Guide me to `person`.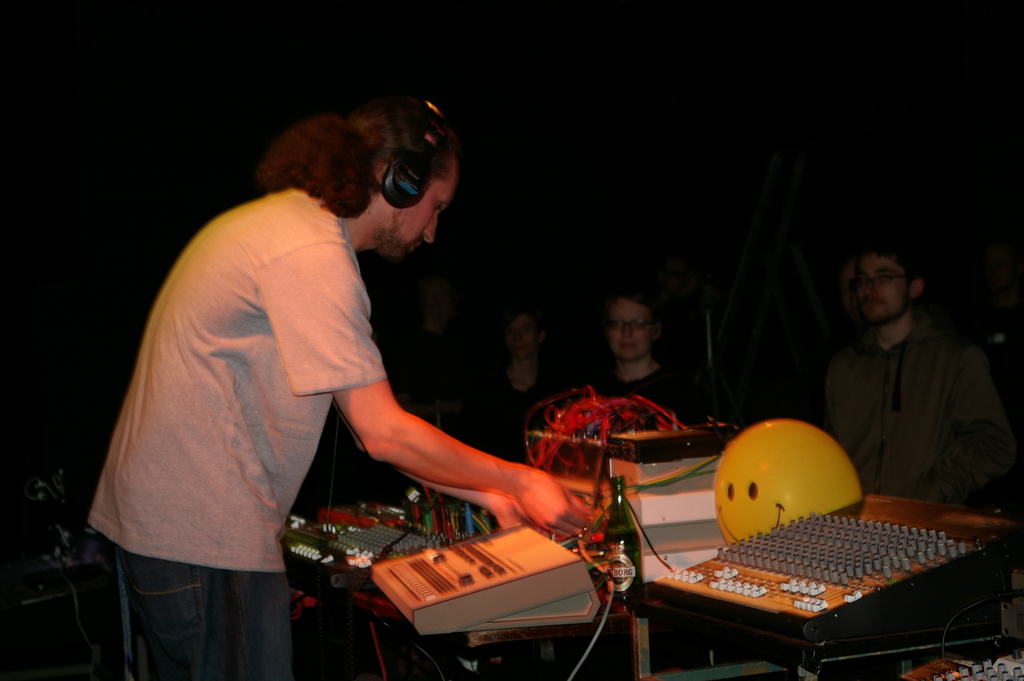
Guidance: [598,285,712,428].
